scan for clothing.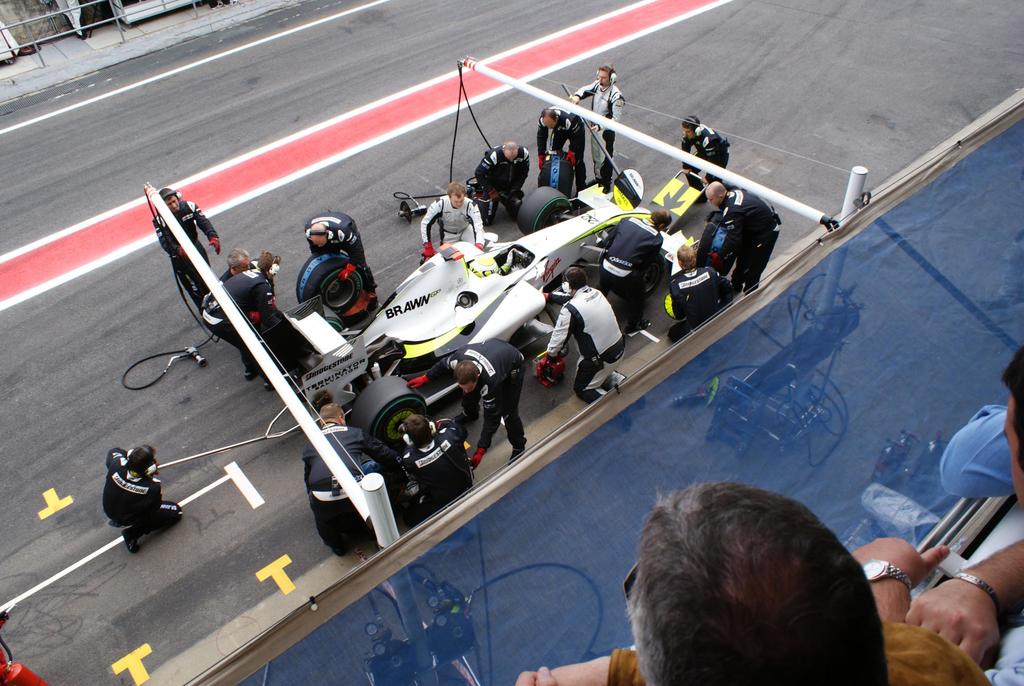
Scan result: bbox=(597, 217, 661, 332).
